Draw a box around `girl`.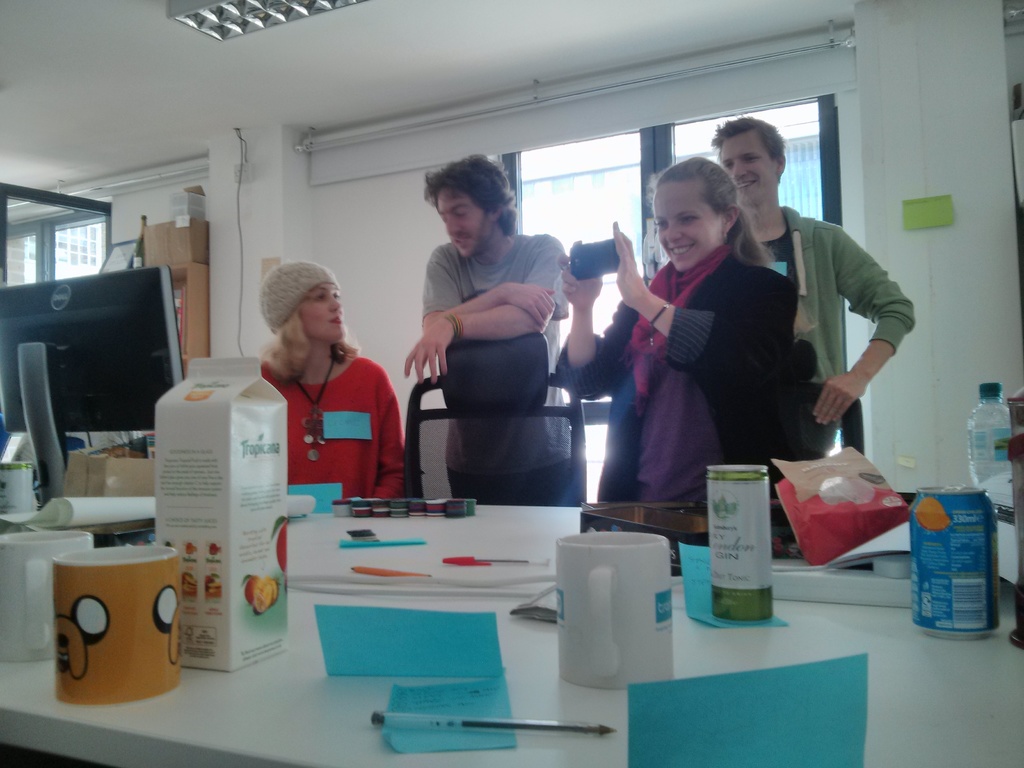
bbox=(257, 257, 410, 499).
